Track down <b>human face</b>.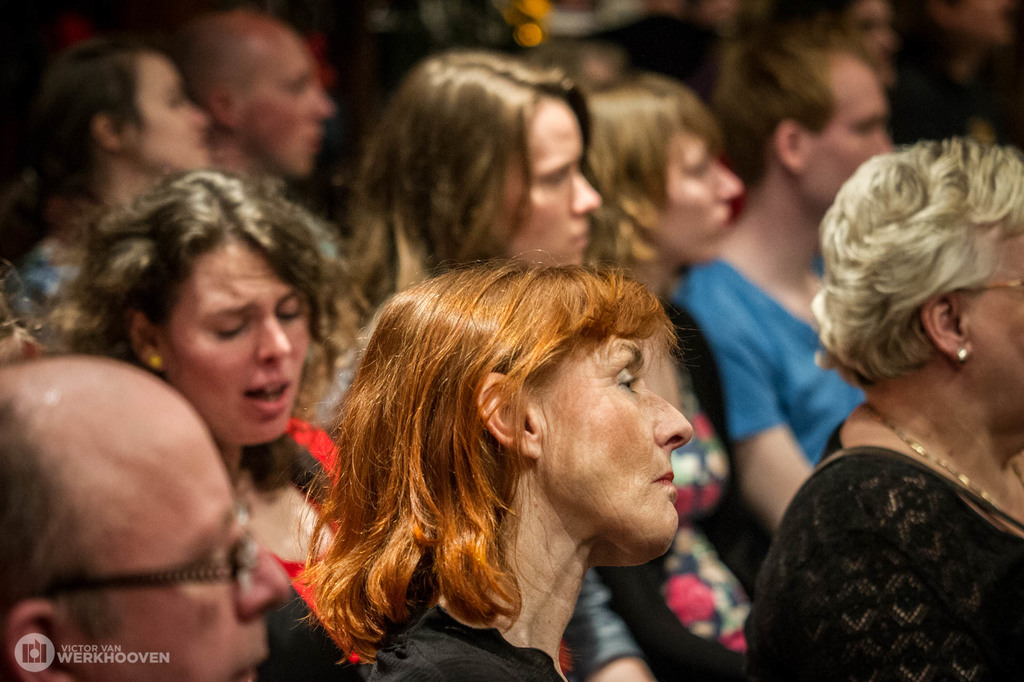
Tracked to bbox=[645, 128, 748, 264].
